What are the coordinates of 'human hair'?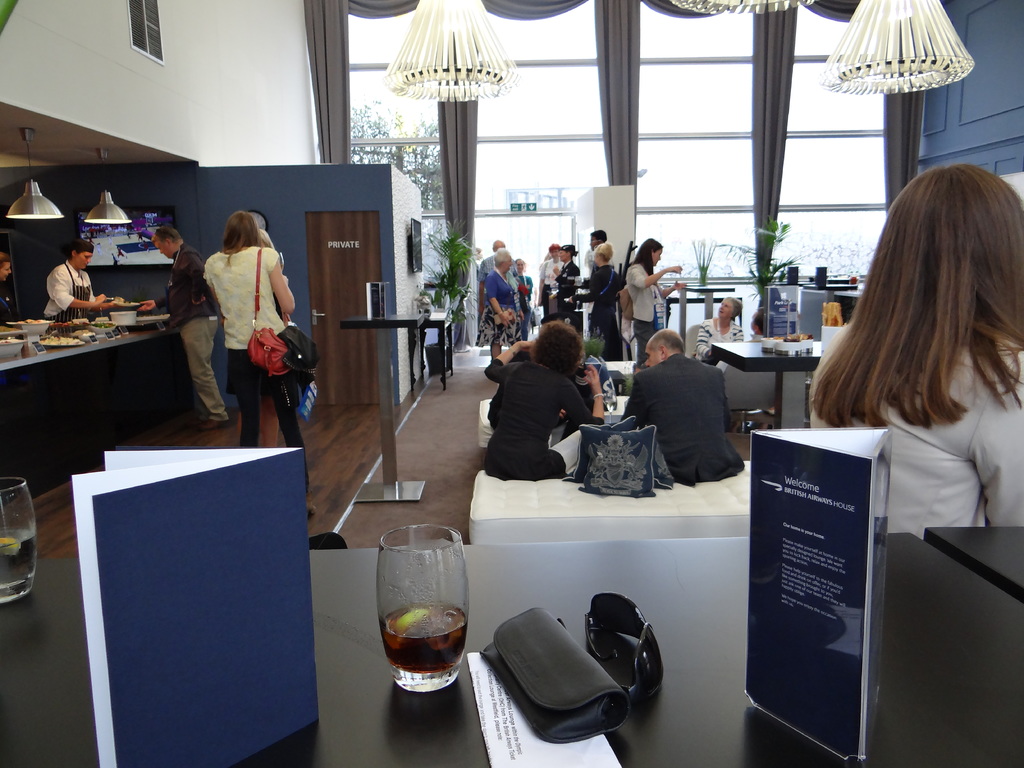
723/294/742/318.
